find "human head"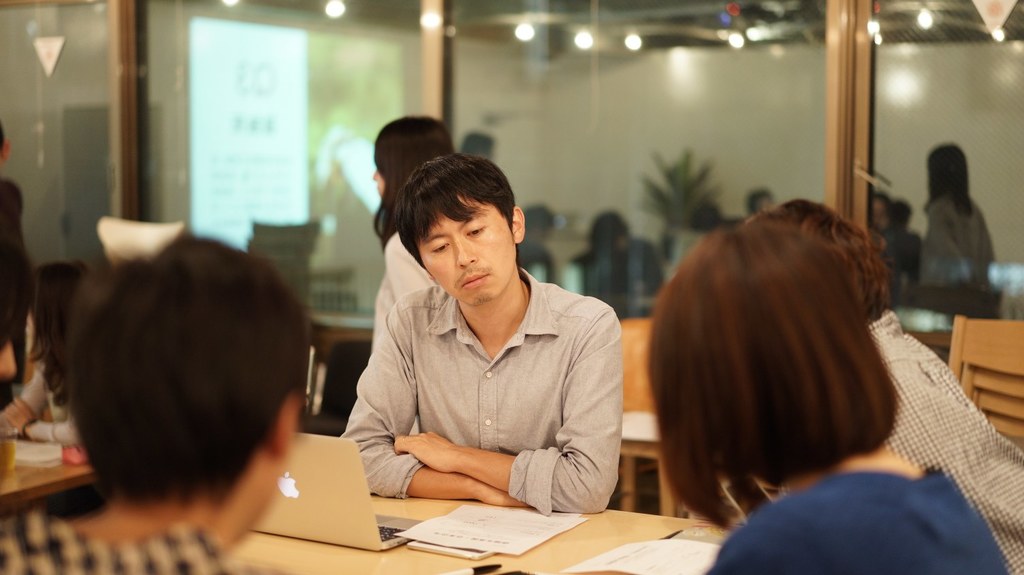
{"x1": 460, "y1": 131, "x2": 498, "y2": 161}
